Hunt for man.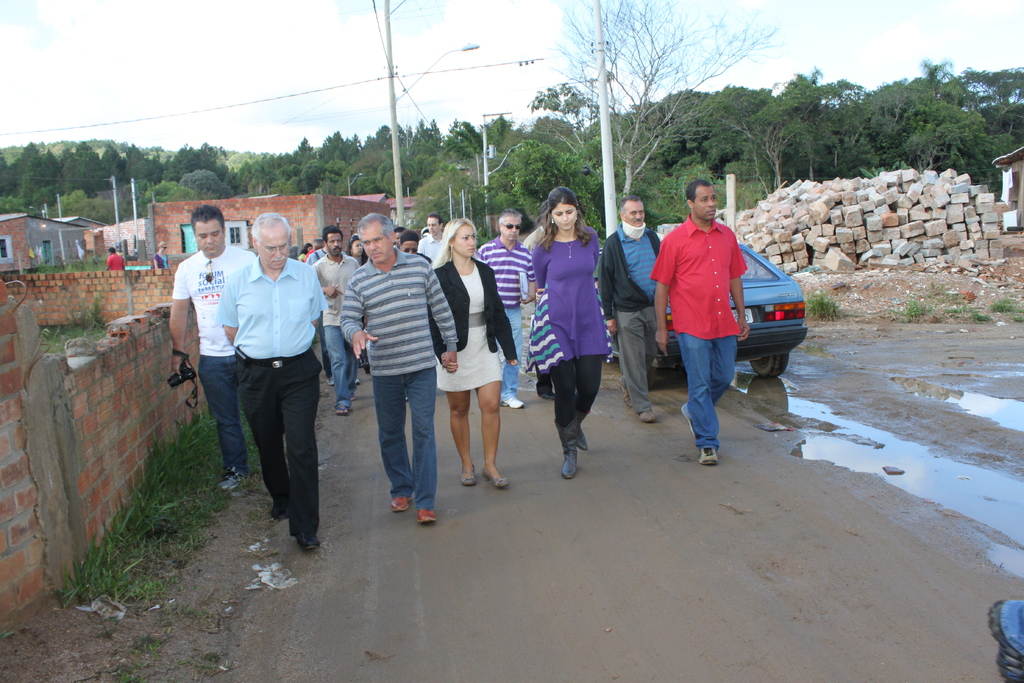
Hunted down at box=[308, 224, 360, 384].
